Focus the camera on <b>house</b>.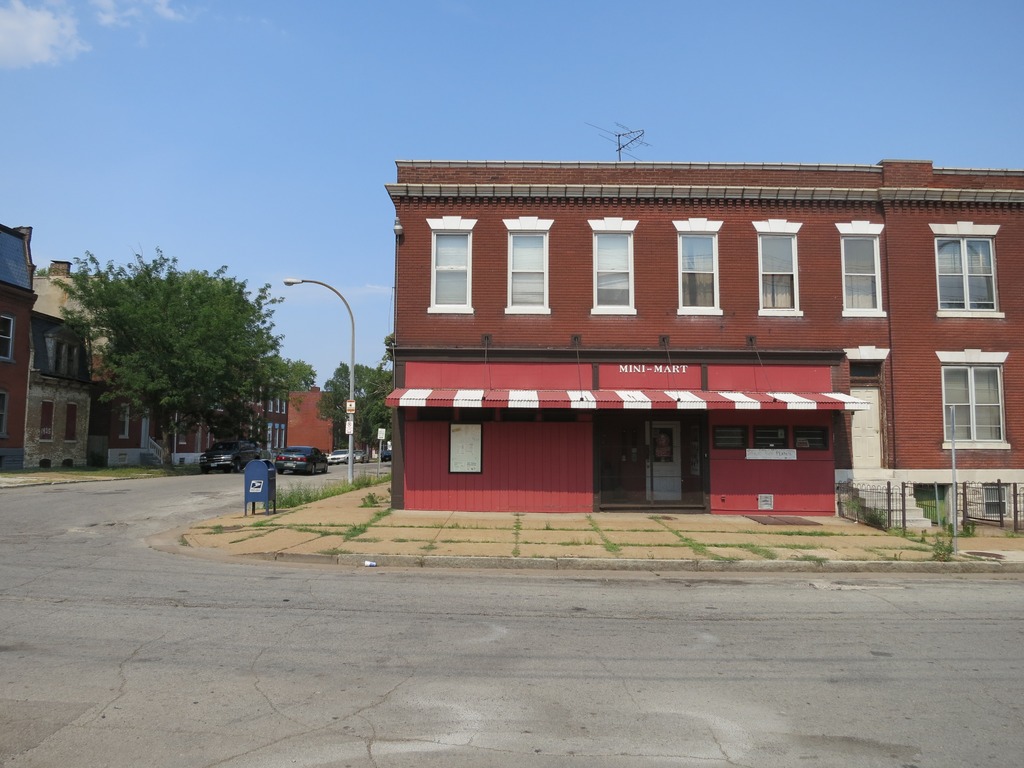
Focus region: [401,157,1011,549].
